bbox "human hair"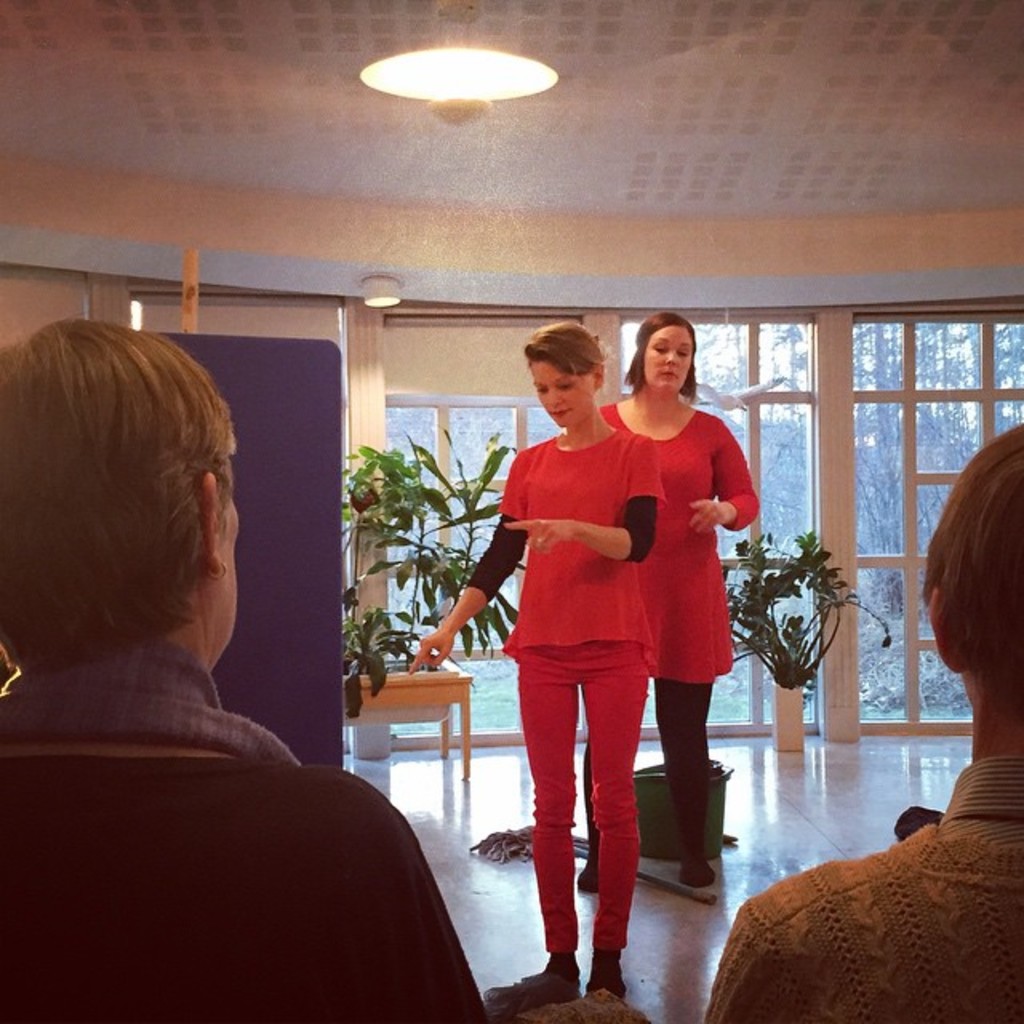
region(624, 312, 699, 395)
